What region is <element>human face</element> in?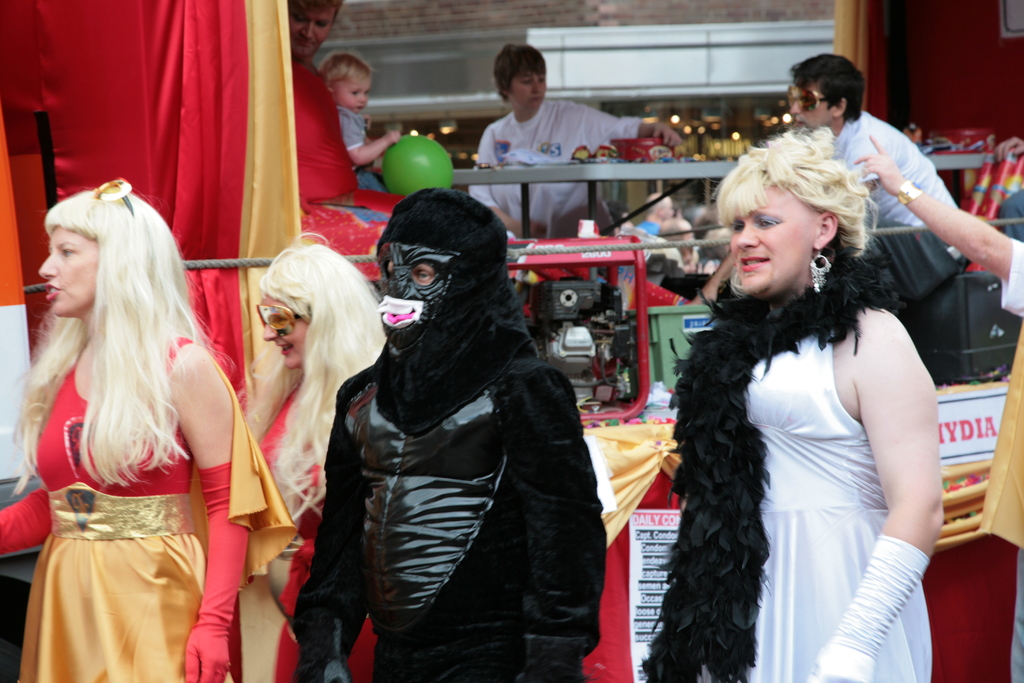
508,66,545,115.
